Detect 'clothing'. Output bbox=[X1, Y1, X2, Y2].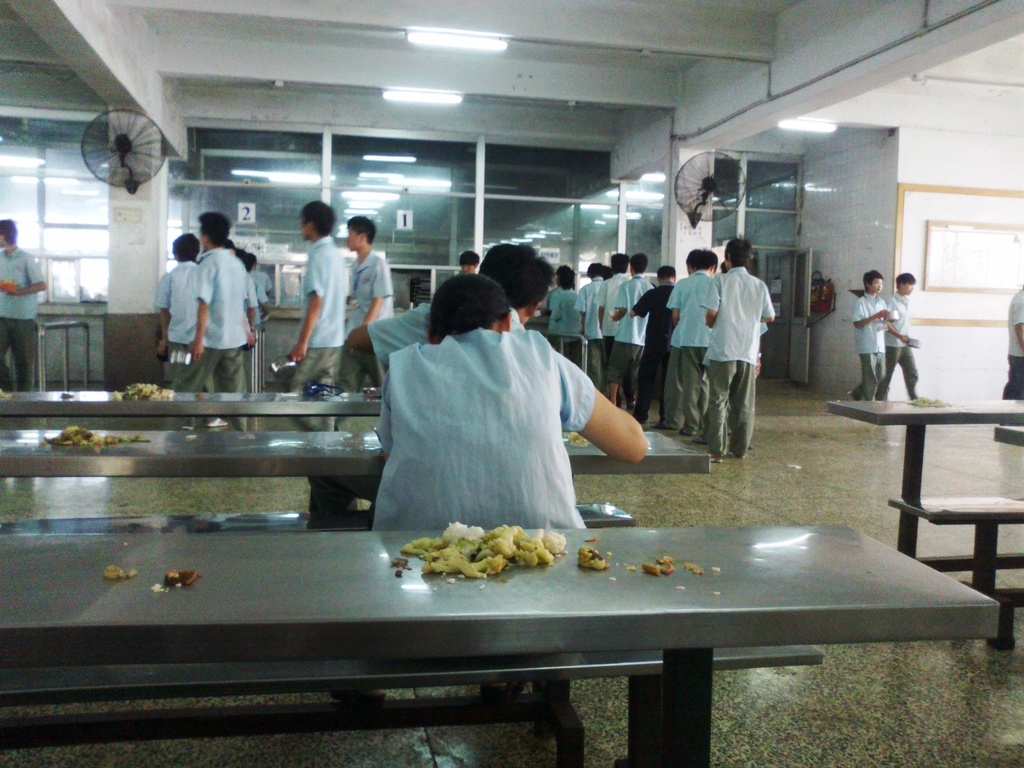
bbox=[358, 300, 516, 384].
